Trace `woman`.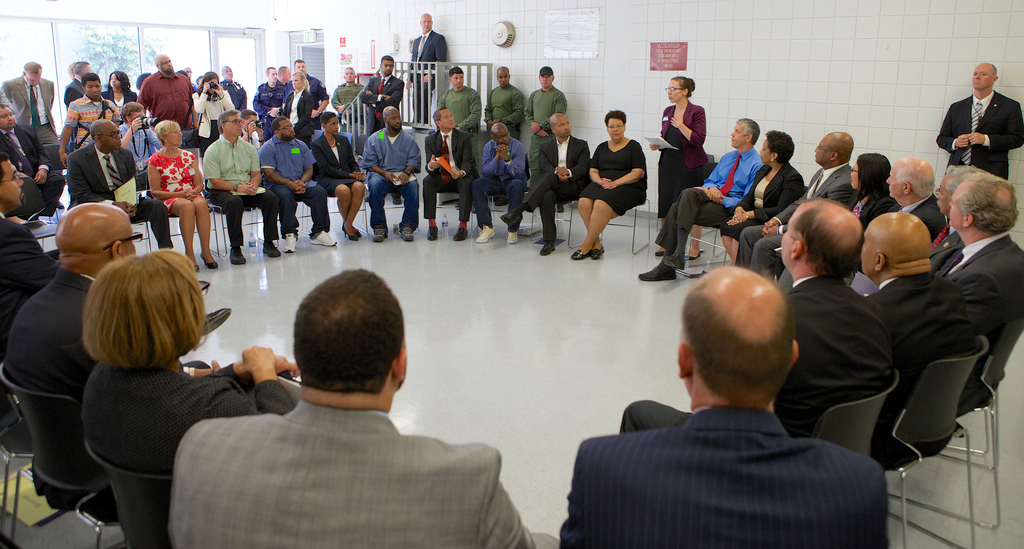
Traced to pyautogui.locateOnScreen(100, 72, 136, 120).
